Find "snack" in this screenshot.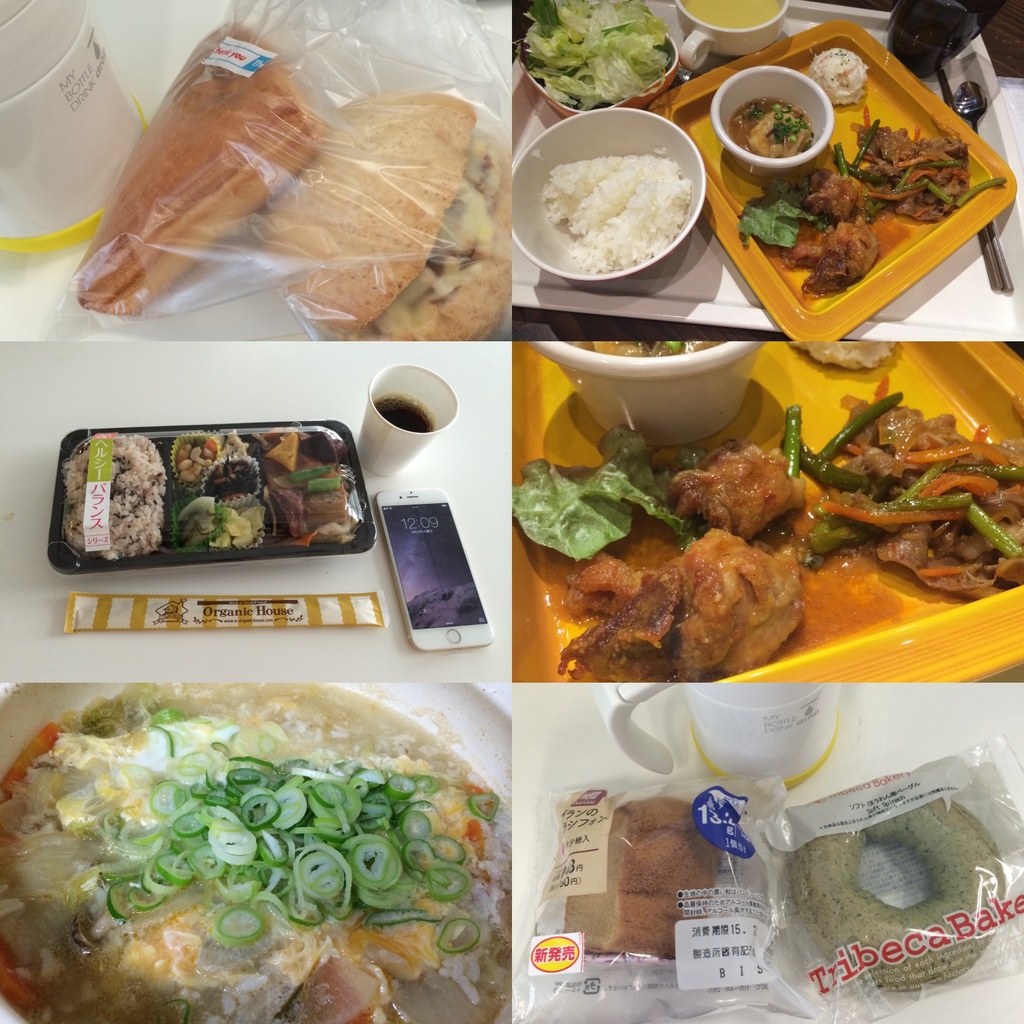
The bounding box for "snack" is Rect(67, 23, 506, 352).
